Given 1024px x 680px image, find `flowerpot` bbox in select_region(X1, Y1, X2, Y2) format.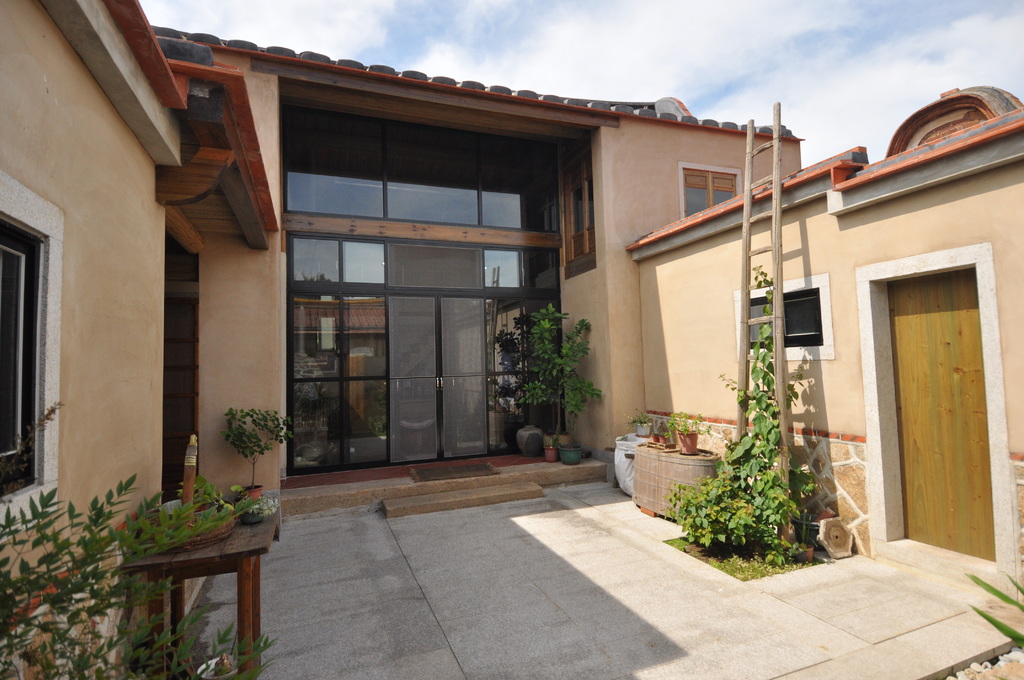
select_region(540, 445, 563, 462).
